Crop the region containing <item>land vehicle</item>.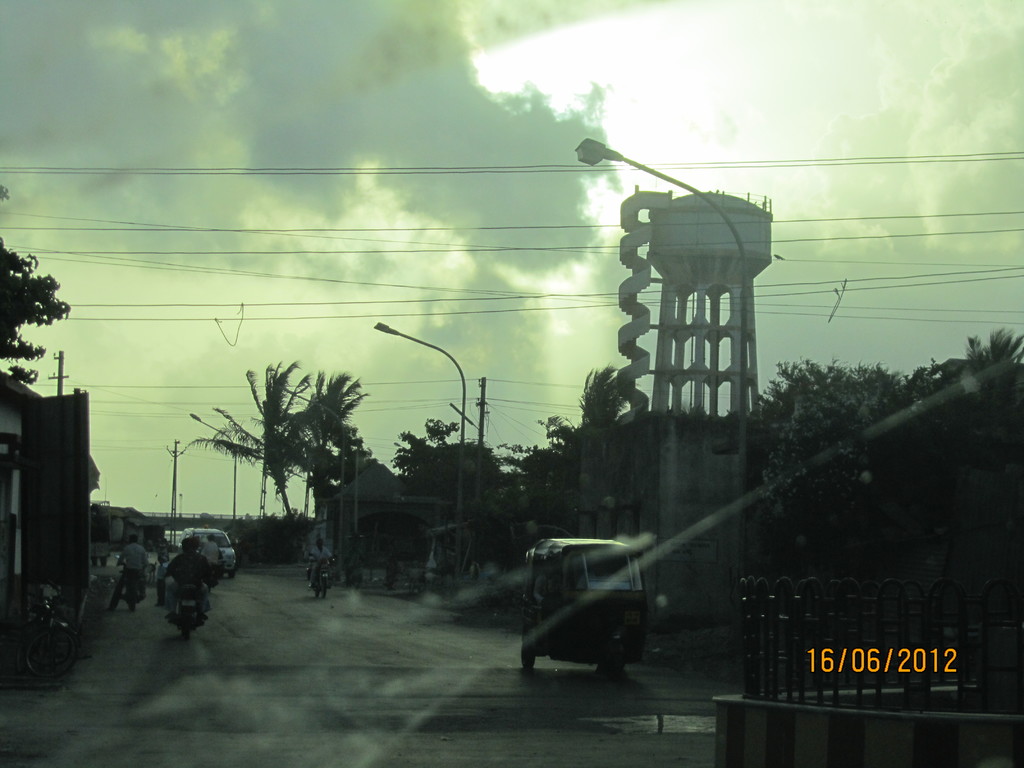
Crop region: (left=503, top=520, right=678, bottom=694).
